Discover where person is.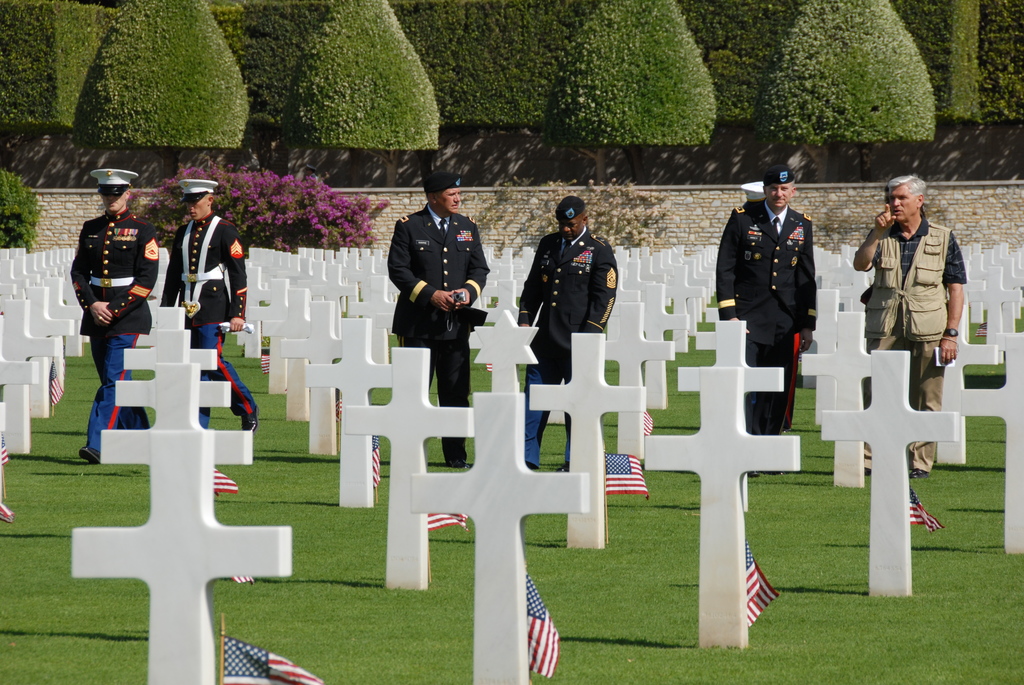
Discovered at Rect(71, 168, 152, 469).
